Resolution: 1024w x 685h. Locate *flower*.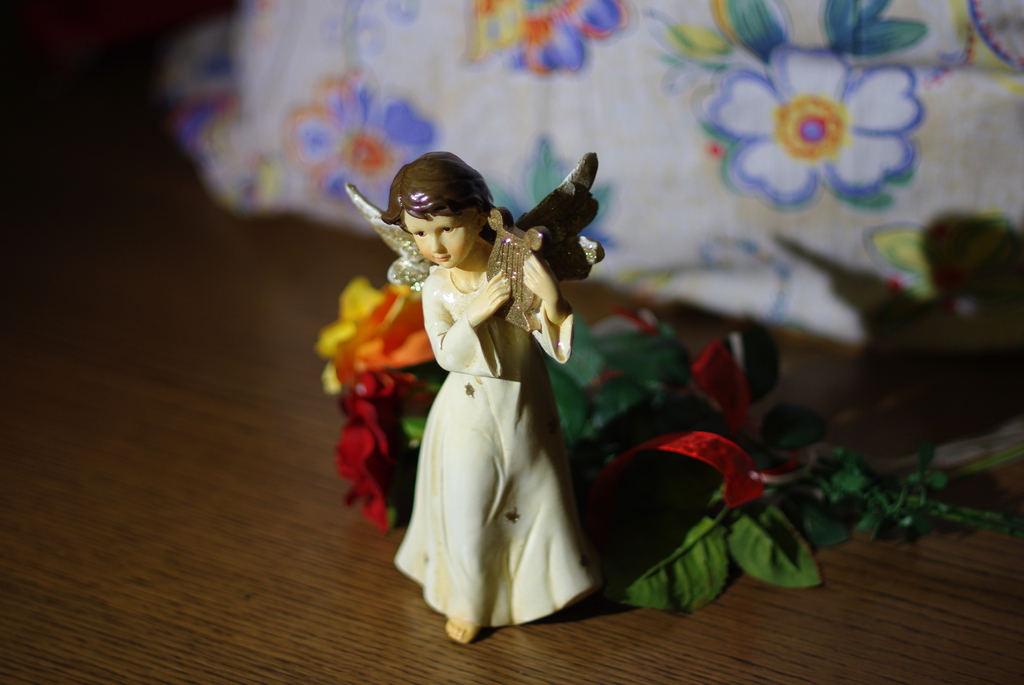
box=[314, 280, 380, 387].
